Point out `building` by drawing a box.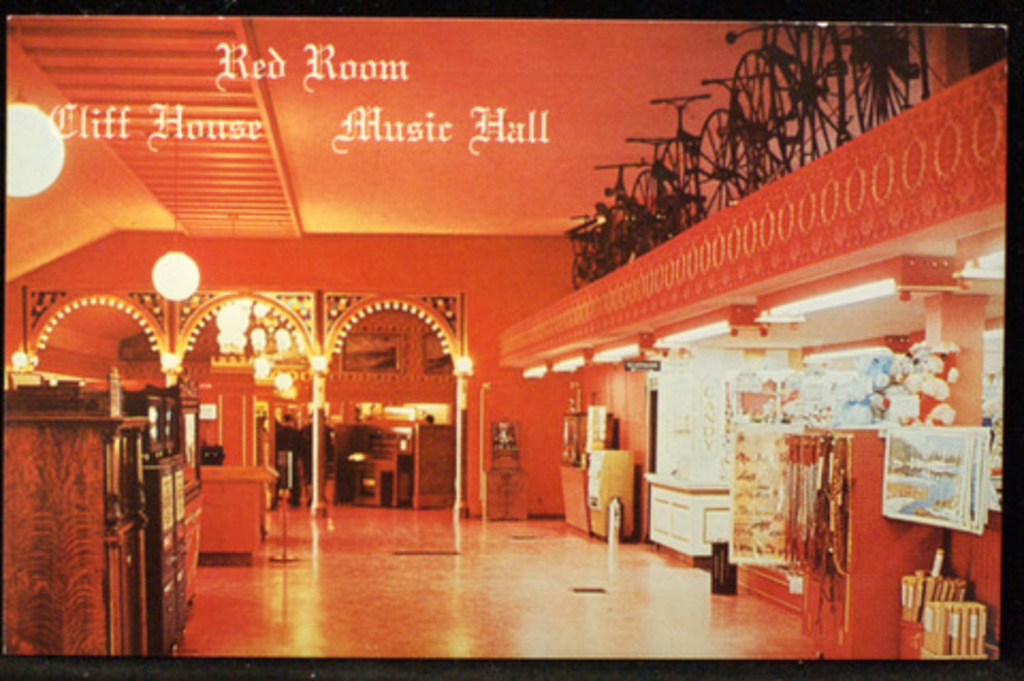
crop(2, 23, 1007, 658).
